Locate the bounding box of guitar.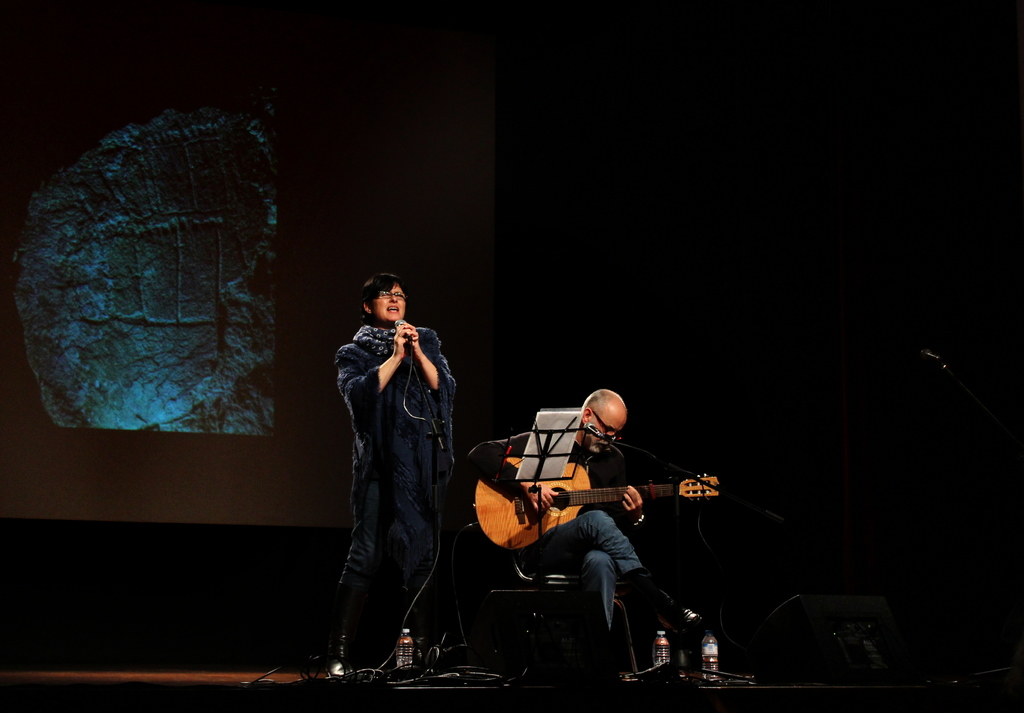
Bounding box: 448 434 723 575.
